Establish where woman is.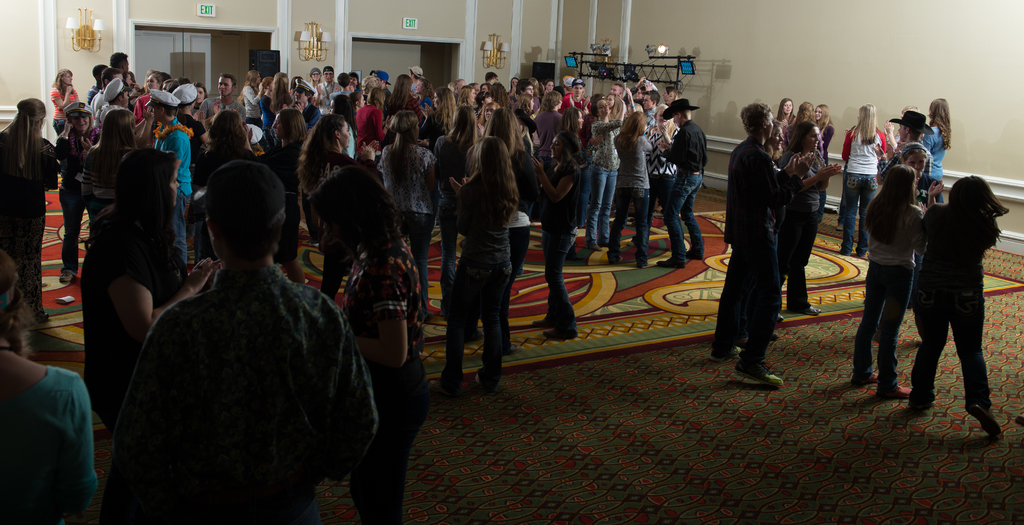
Established at (813,100,831,165).
